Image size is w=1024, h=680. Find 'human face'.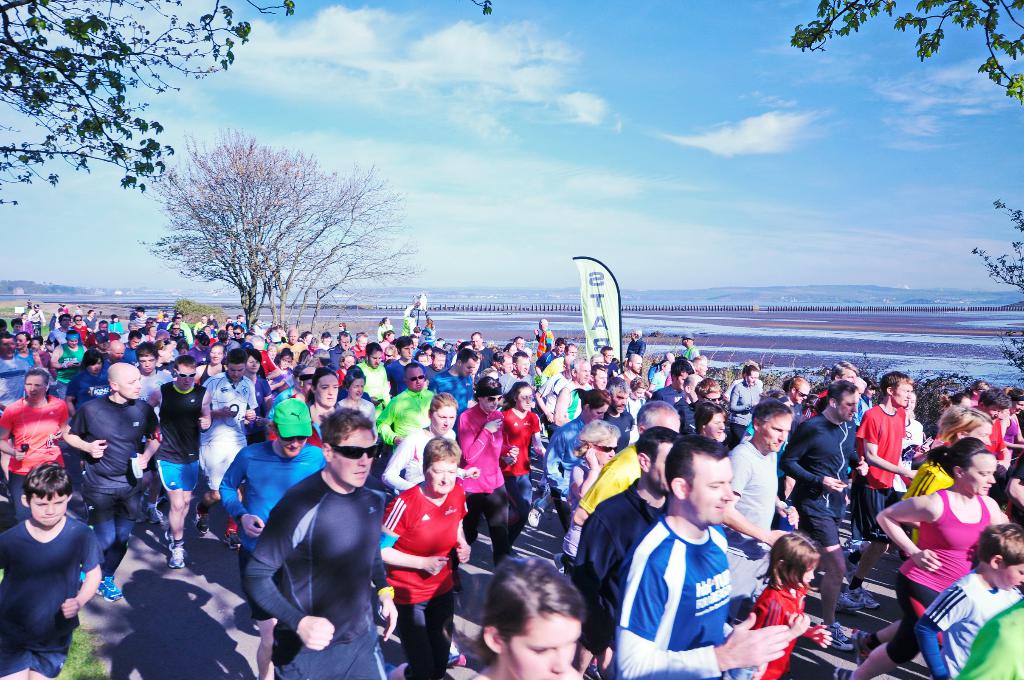
rect(28, 491, 69, 528).
